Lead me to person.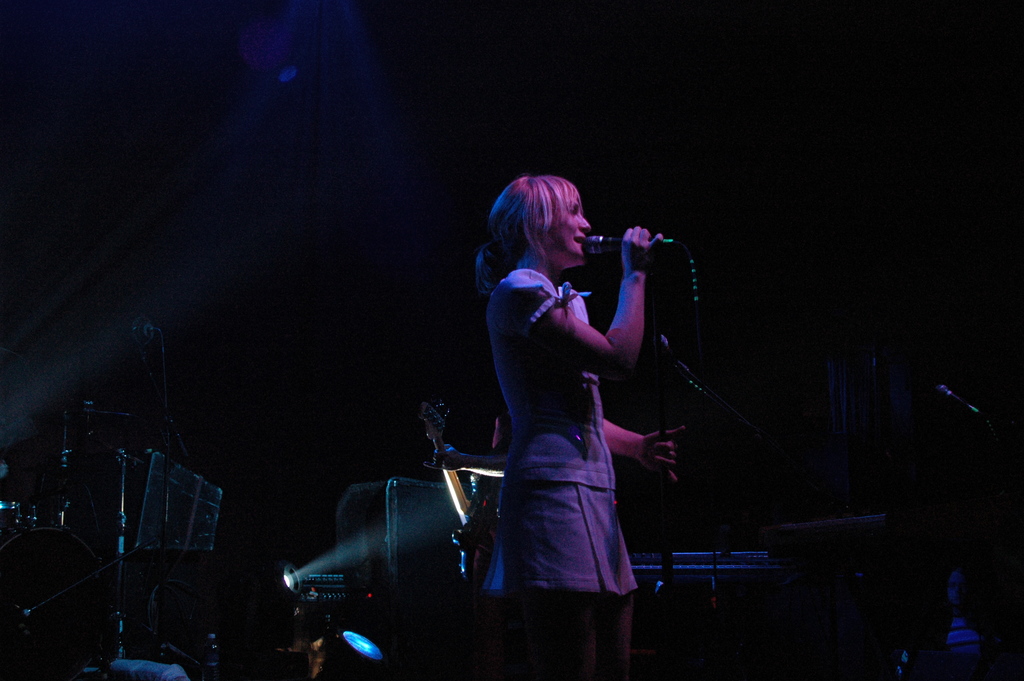
Lead to select_region(448, 147, 696, 657).
